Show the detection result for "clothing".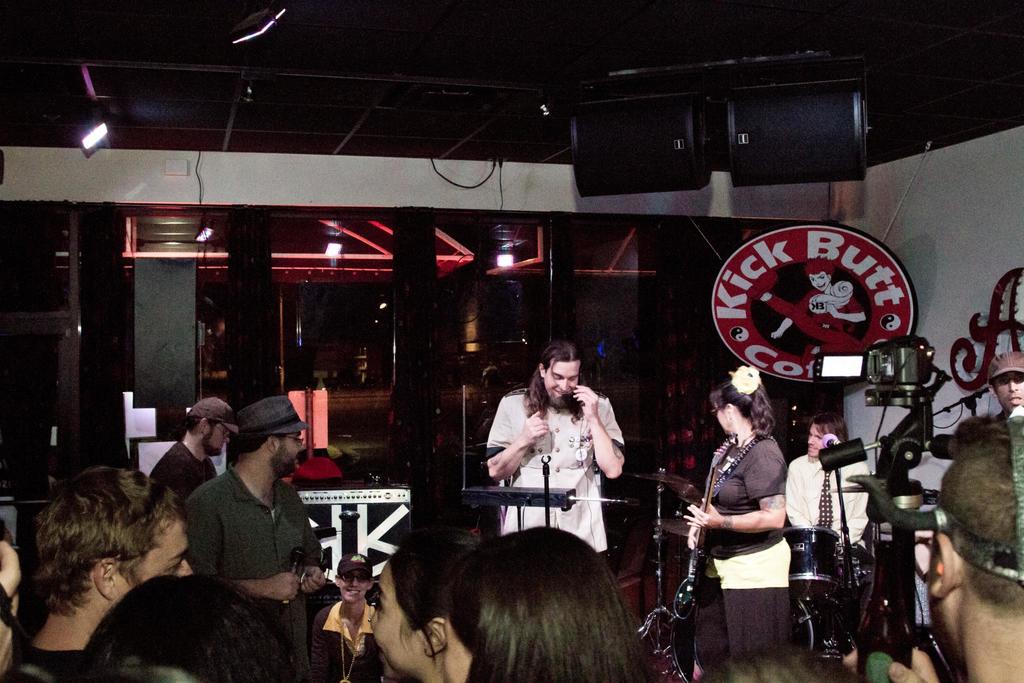
[x1=148, y1=440, x2=227, y2=502].
